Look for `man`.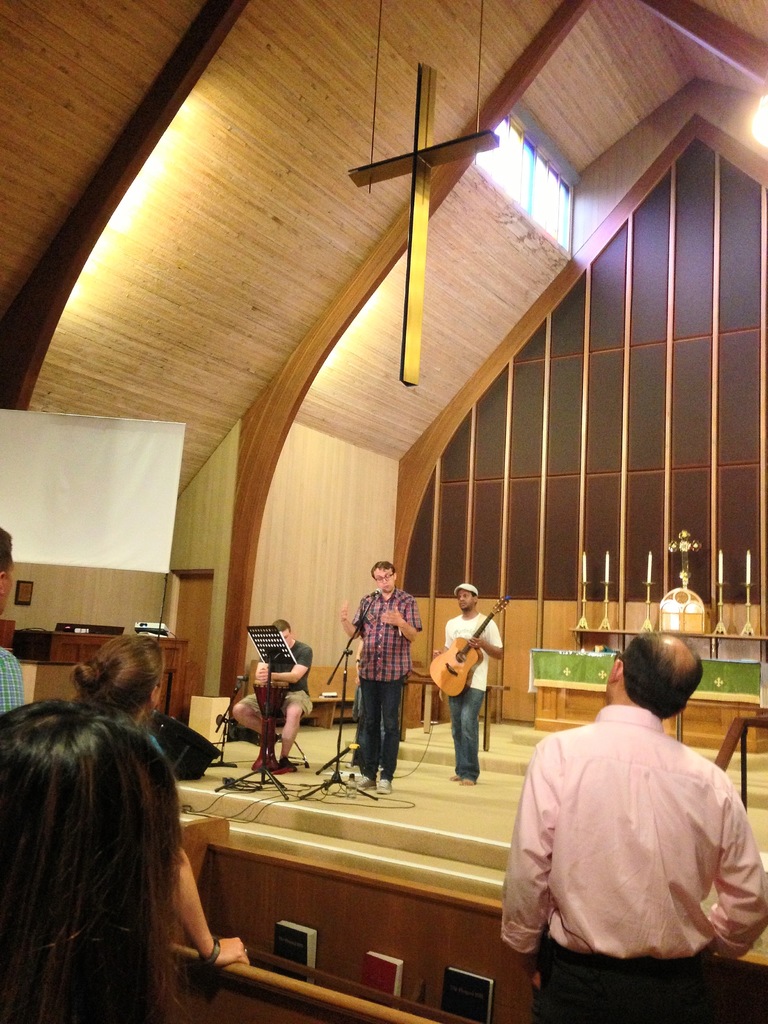
Found: rect(499, 597, 766, 1023).
